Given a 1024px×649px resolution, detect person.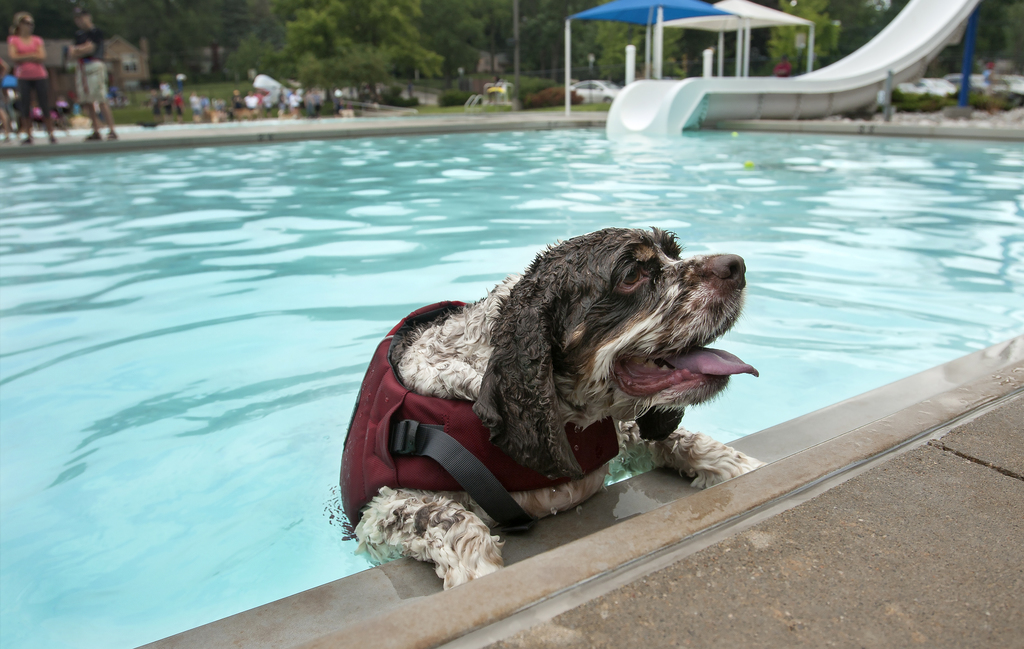
x1=65, y1=1, x2=120, y2=145.
